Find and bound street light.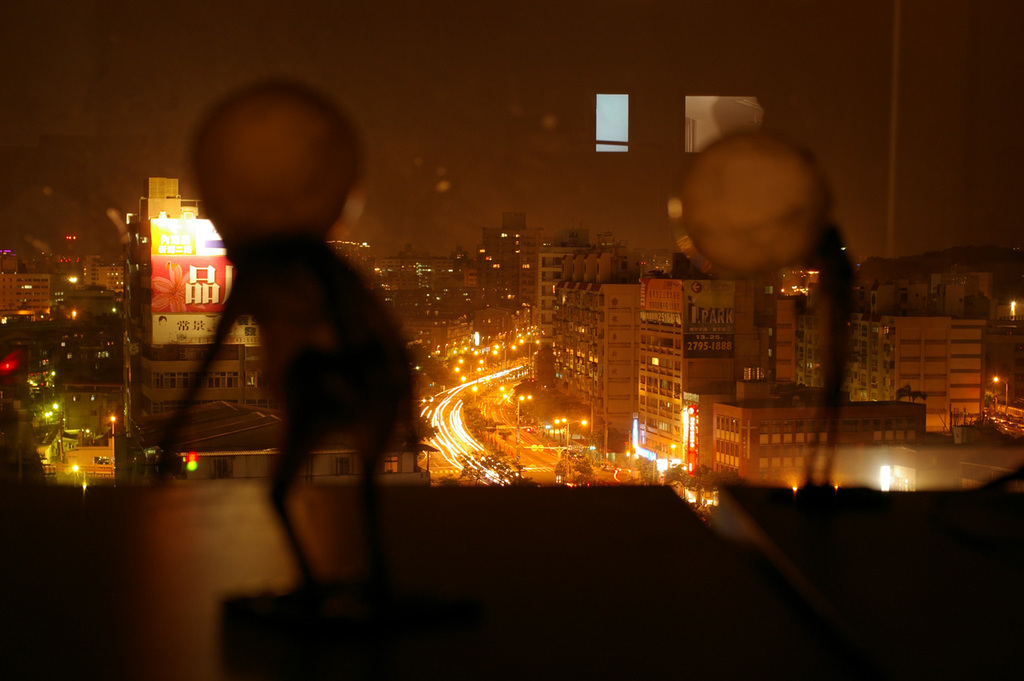
Bound: [518,336,539,377].
